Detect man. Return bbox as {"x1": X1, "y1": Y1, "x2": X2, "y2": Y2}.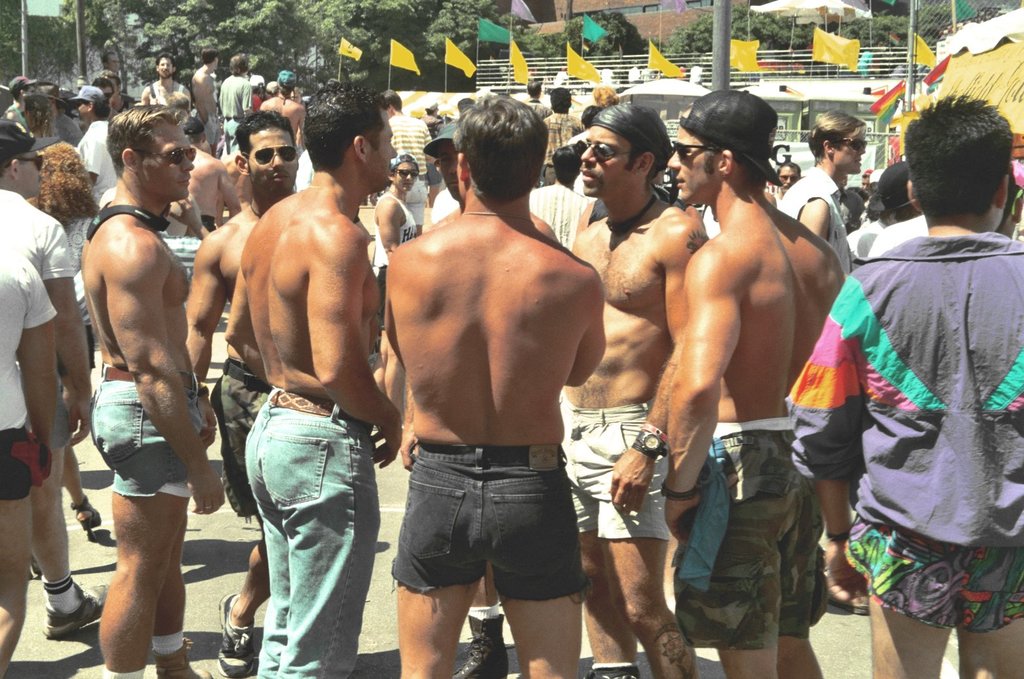
{"x1": 92, "y1": 106, "x2": 227, "y2": 678}.
